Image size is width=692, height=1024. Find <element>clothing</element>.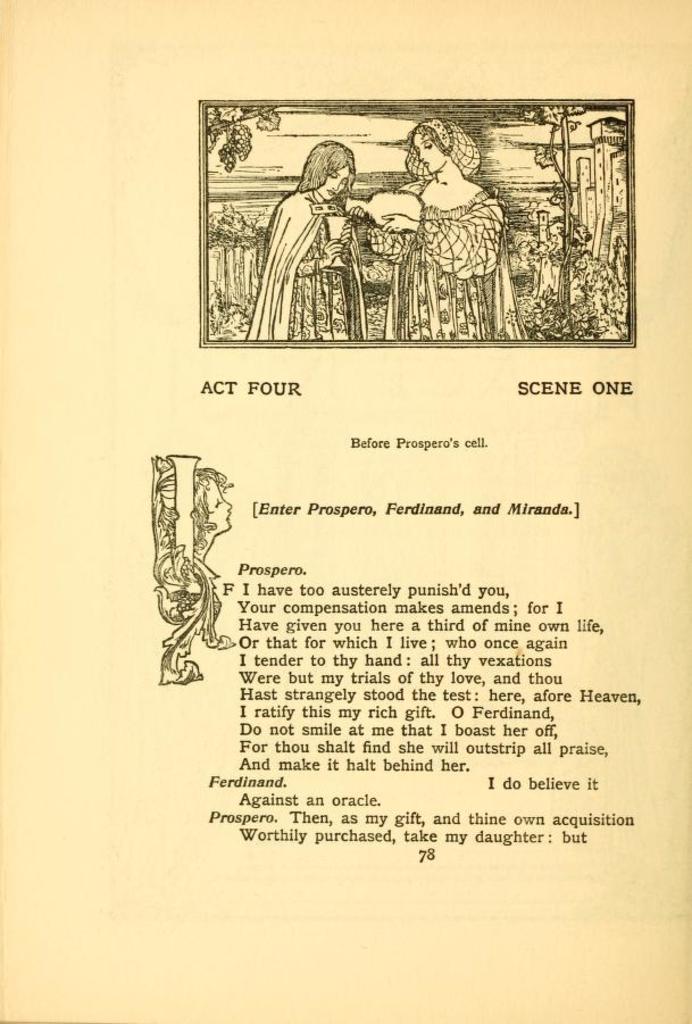
248:189:365:347.
